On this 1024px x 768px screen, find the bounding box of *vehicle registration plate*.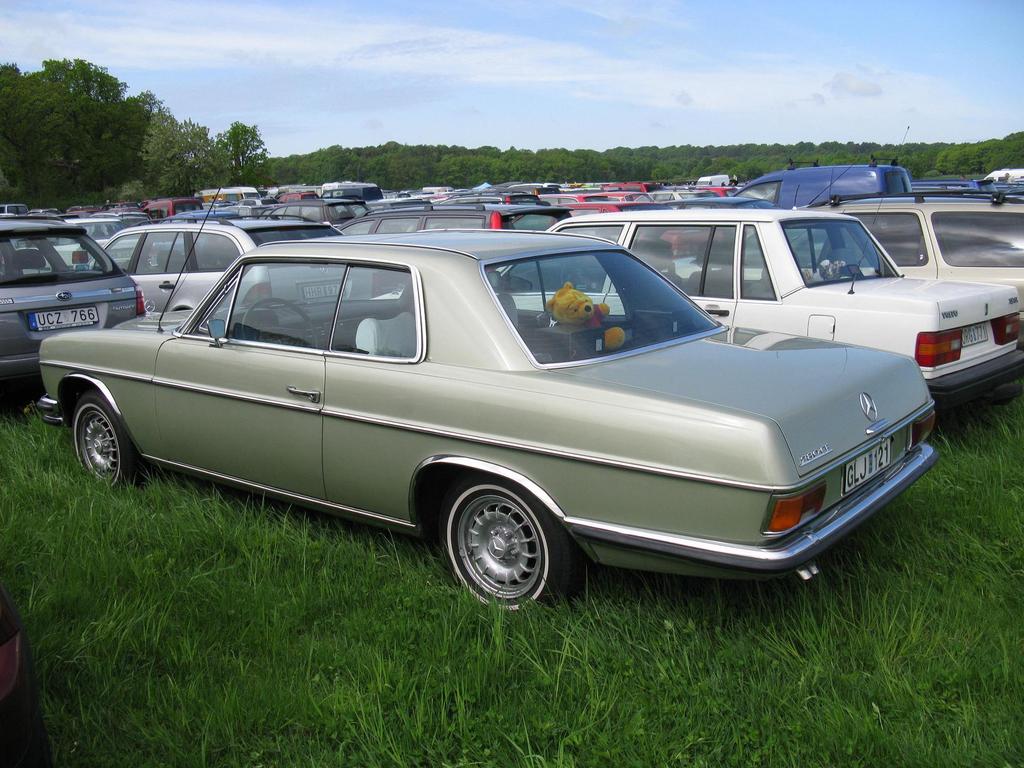
Bounding box: locate(844, 438, 891, 499).
